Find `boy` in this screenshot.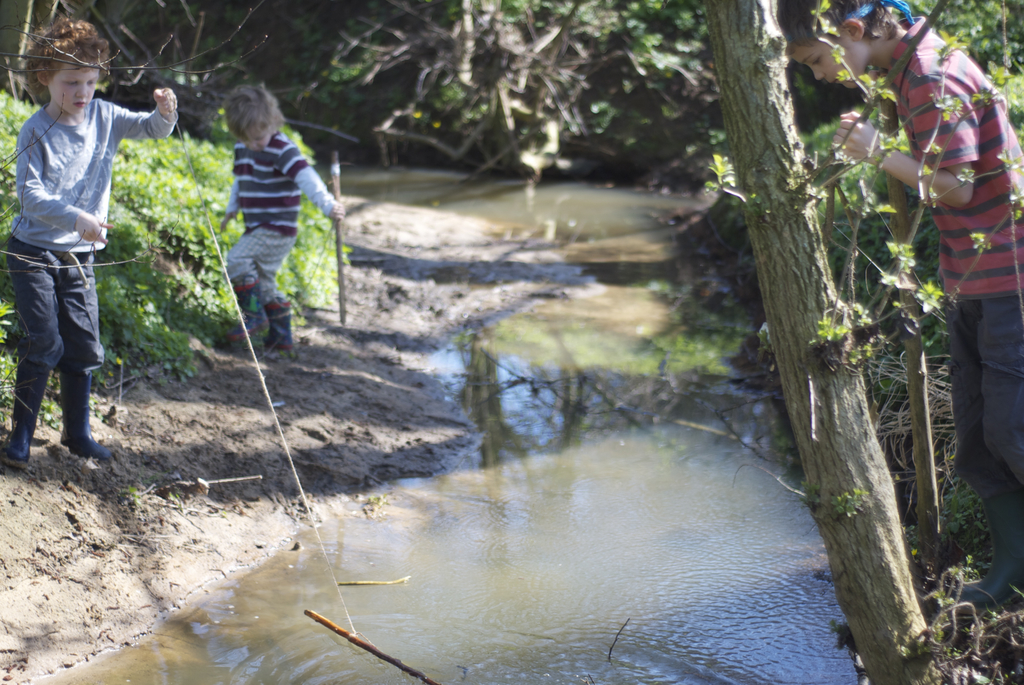
The bounding box for `boy` is 2,29,172,474.
